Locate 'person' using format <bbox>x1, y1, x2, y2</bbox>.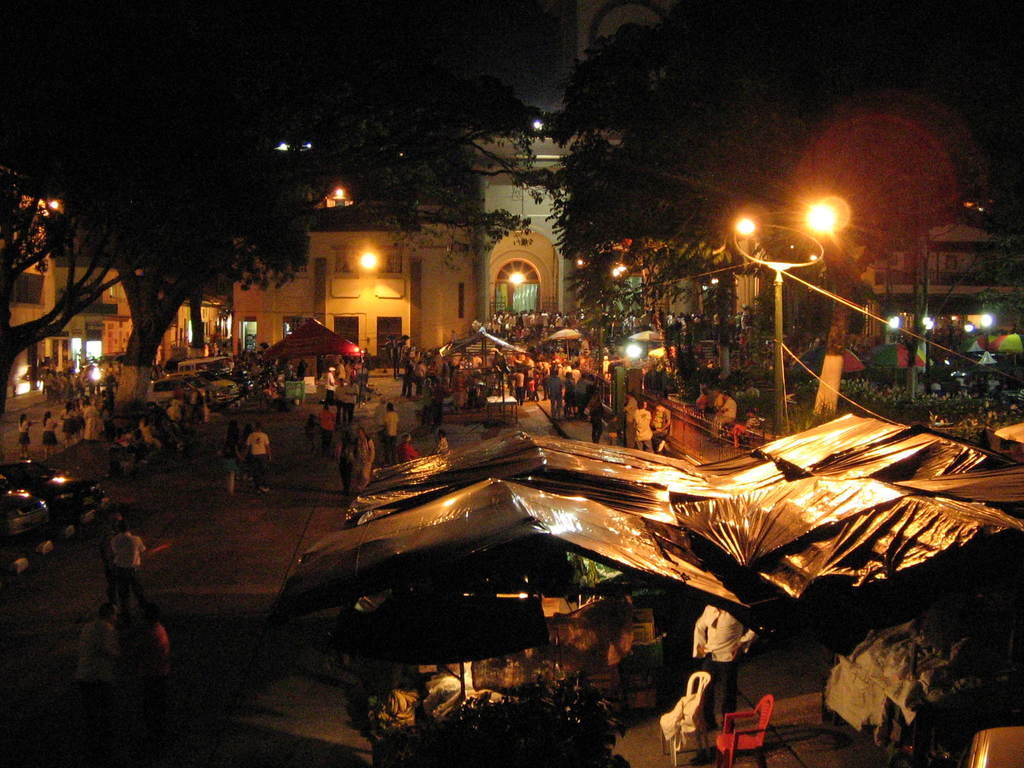
<bbox>431, 430, 456, 455</bbox>.
